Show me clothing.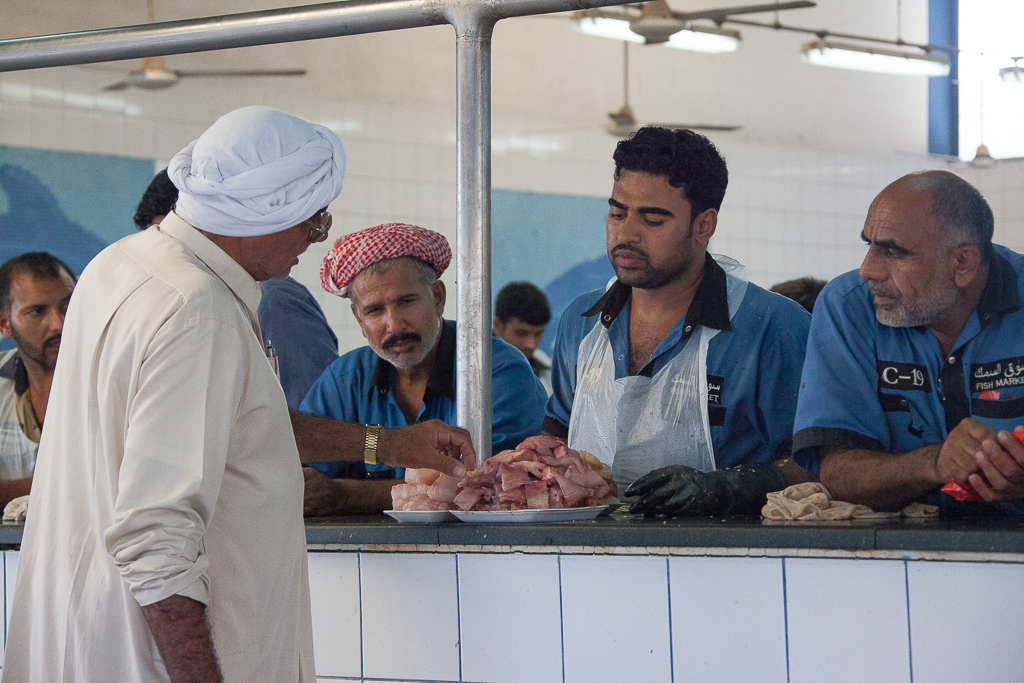
clothing is here: x1=269 y1=336 x2=544 y2=484.
